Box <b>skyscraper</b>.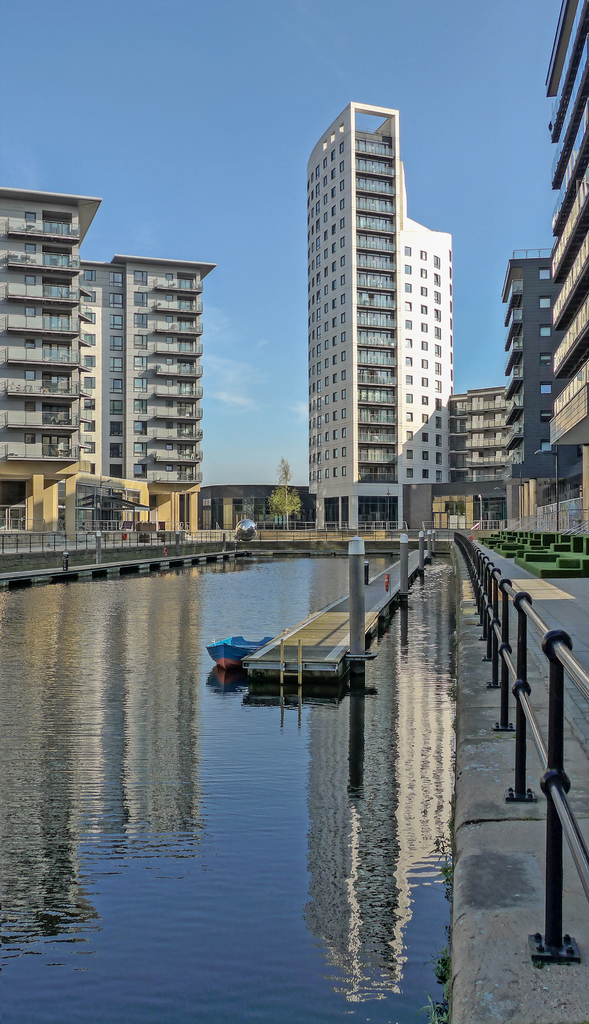
box=[300, 101, 451, 538].
